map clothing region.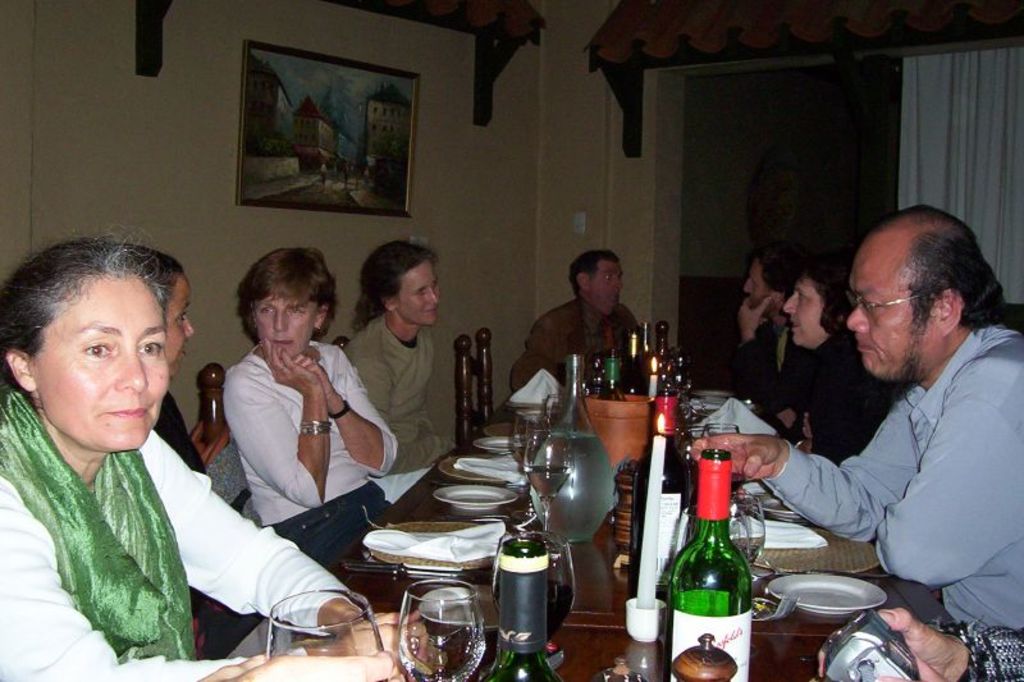
Mapped to 0, 383, 349, 681.
